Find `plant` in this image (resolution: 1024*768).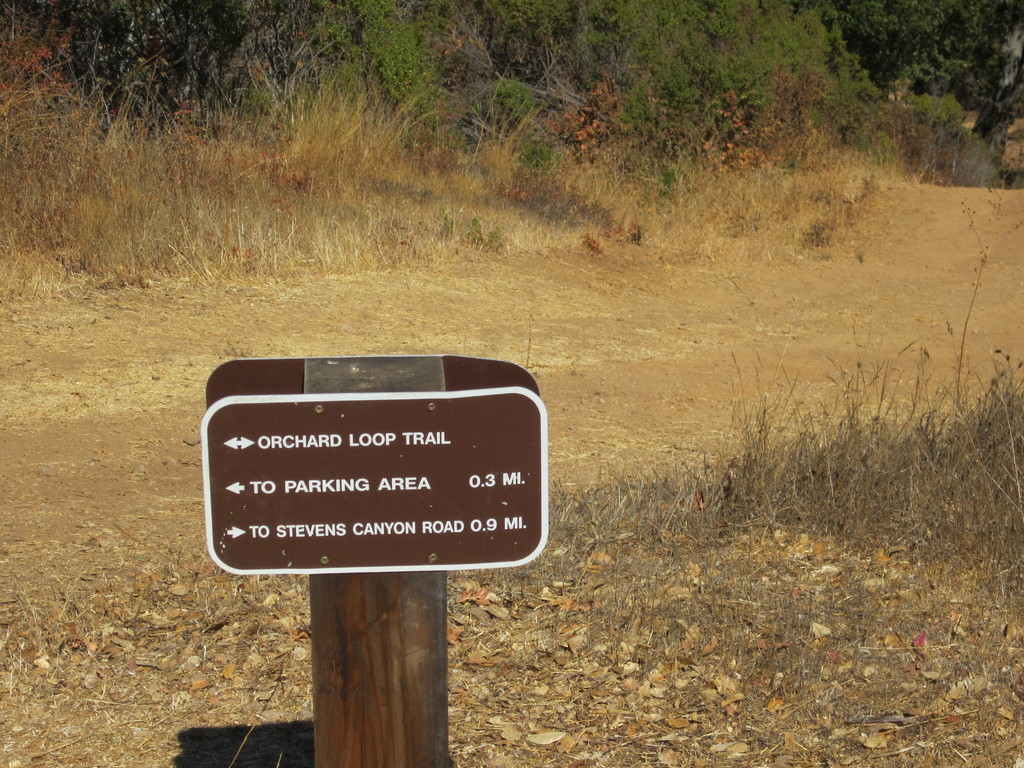
(752, 74, 850, 180).
